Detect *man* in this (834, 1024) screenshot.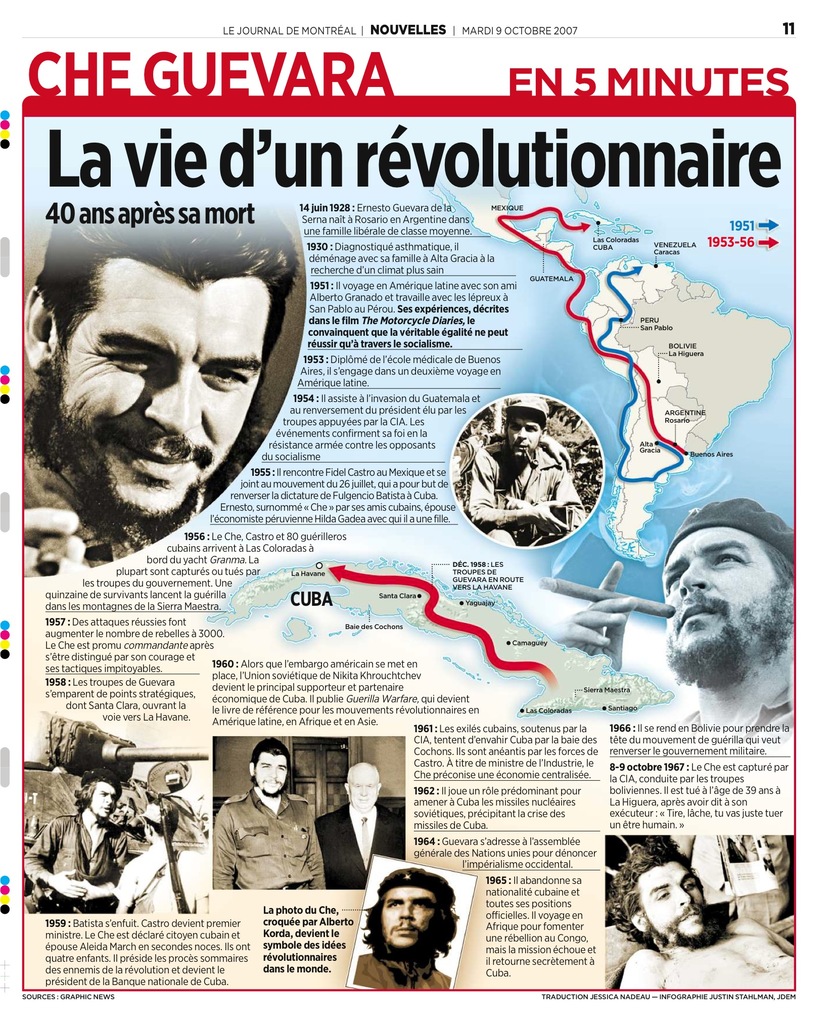
Detection: [x1=754, y1=826, x2=801, y2=947].
